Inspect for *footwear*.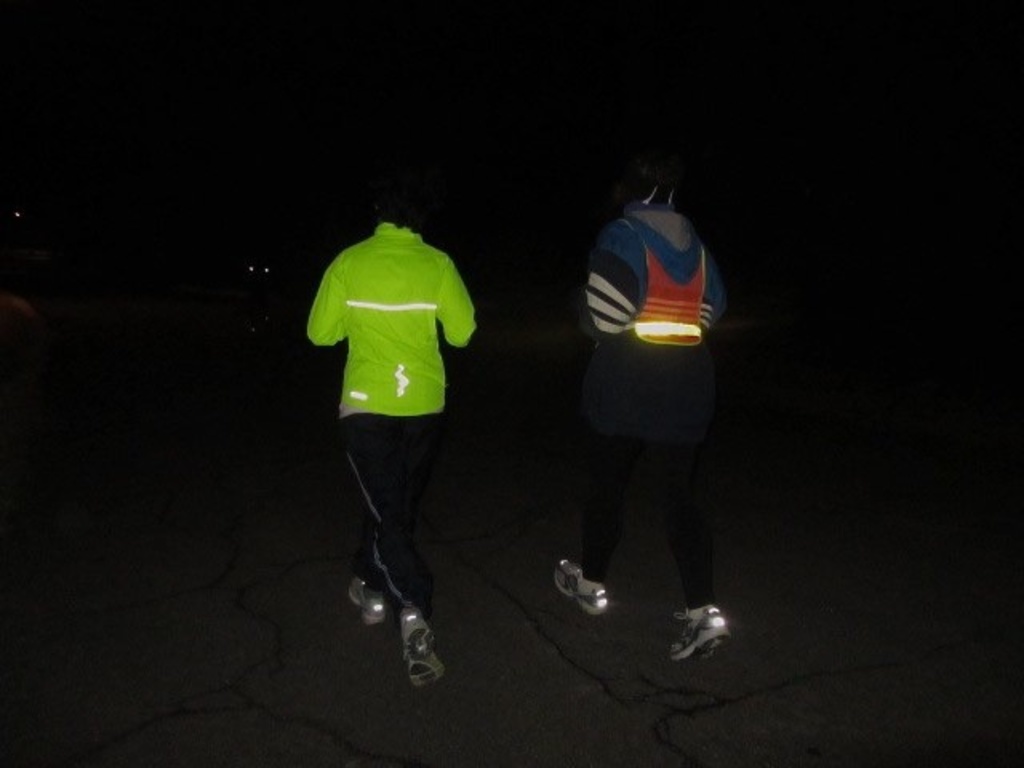
Inspection: 547, 560, 613, 622.
